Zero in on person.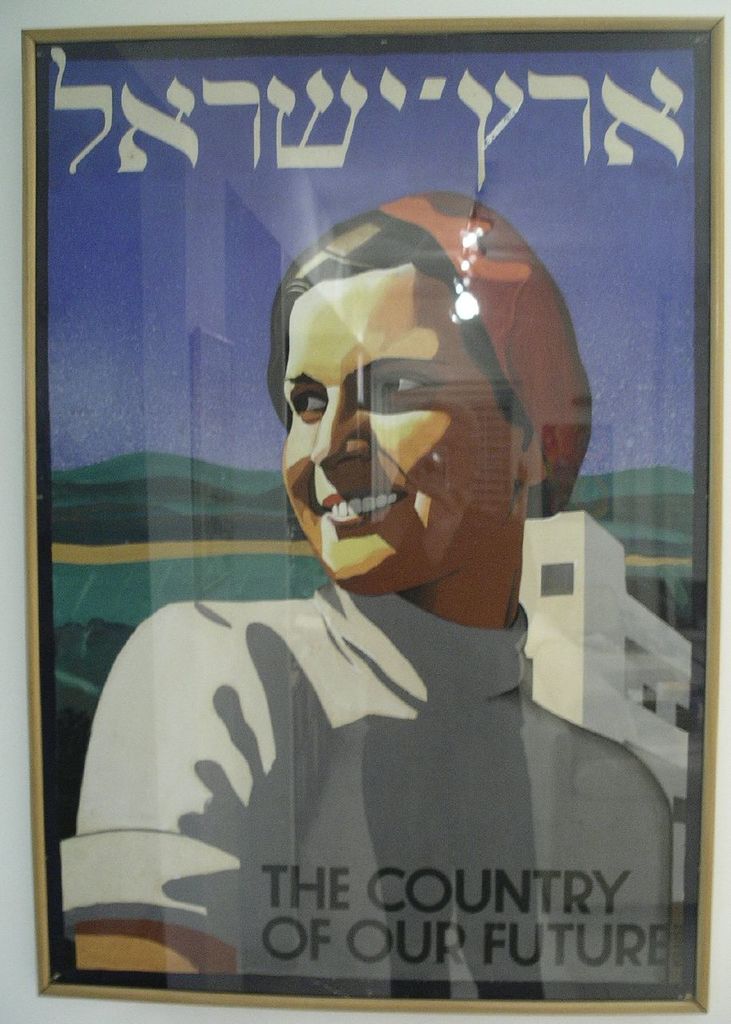
Zeroed in: locate(56, 187, 697, 976).
